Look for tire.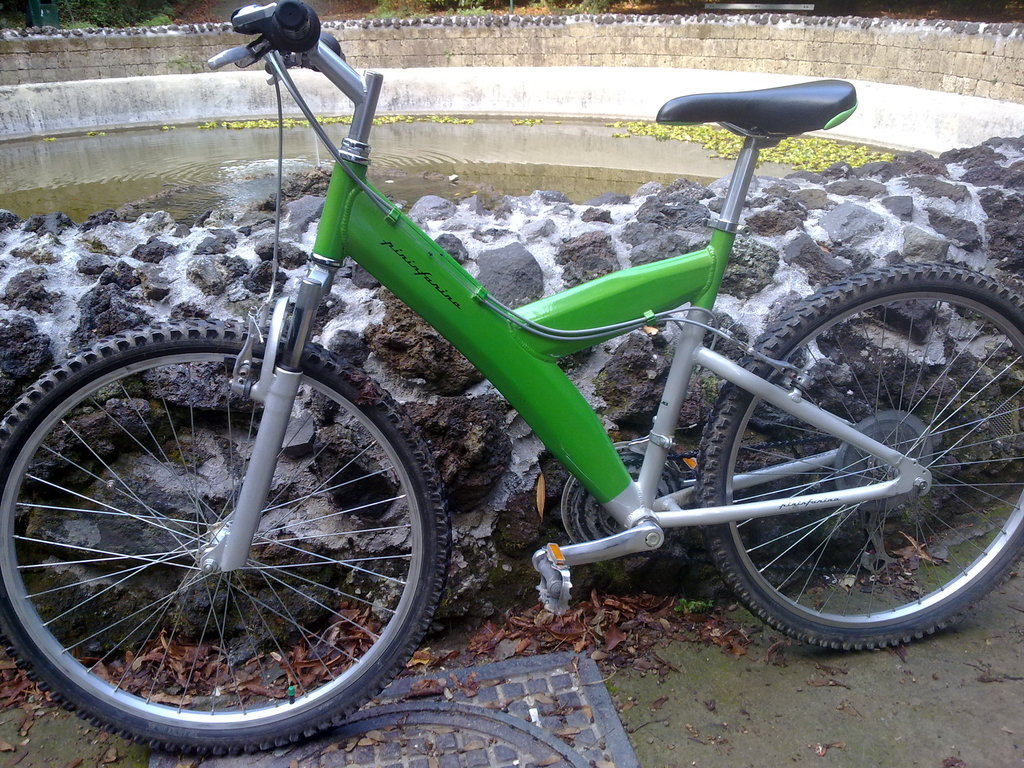
Found: [x1=22, y1=312, x2=434, y2=735].
